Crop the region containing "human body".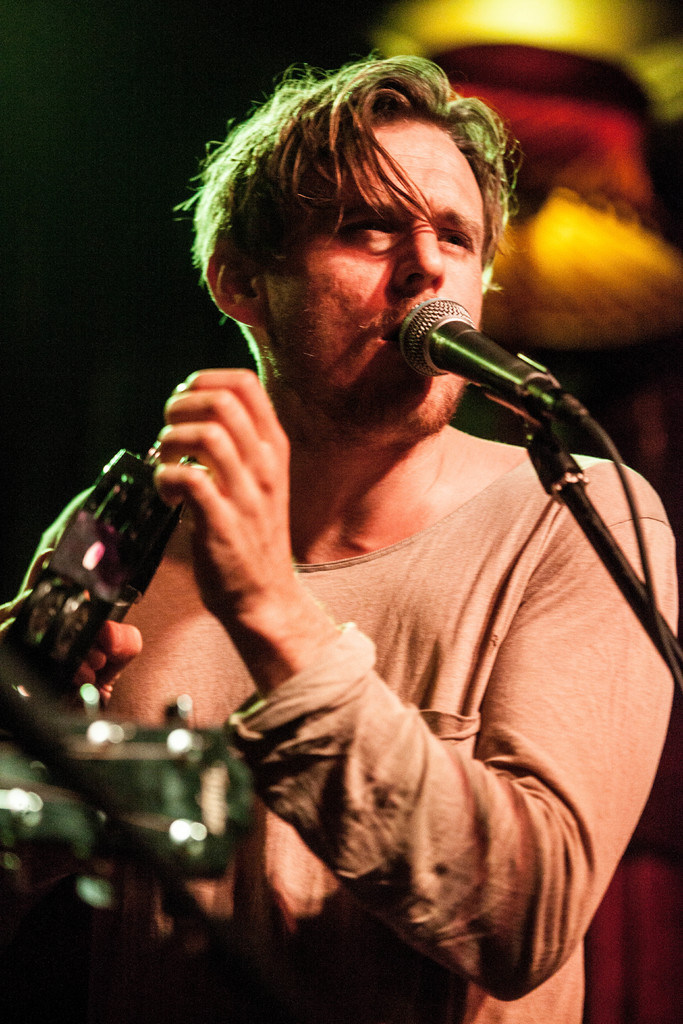
Crop region: (x1=83, y1=97, x2=662, y2=1023).
